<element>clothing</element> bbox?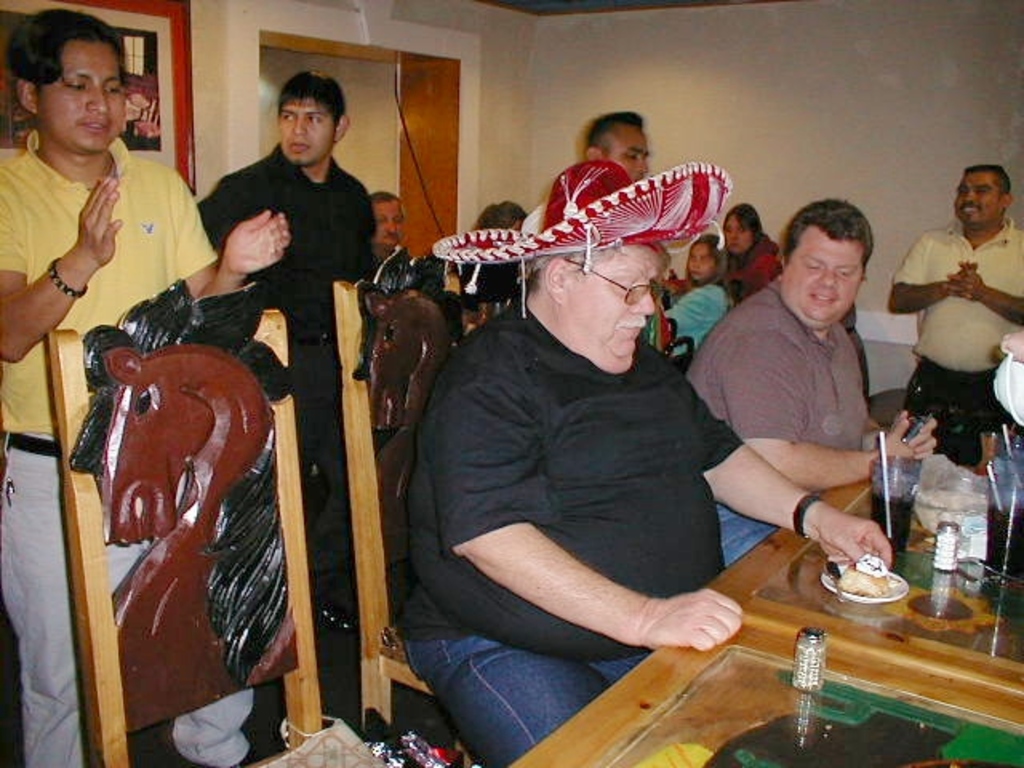
select_region(674, 269, 874, 586)
